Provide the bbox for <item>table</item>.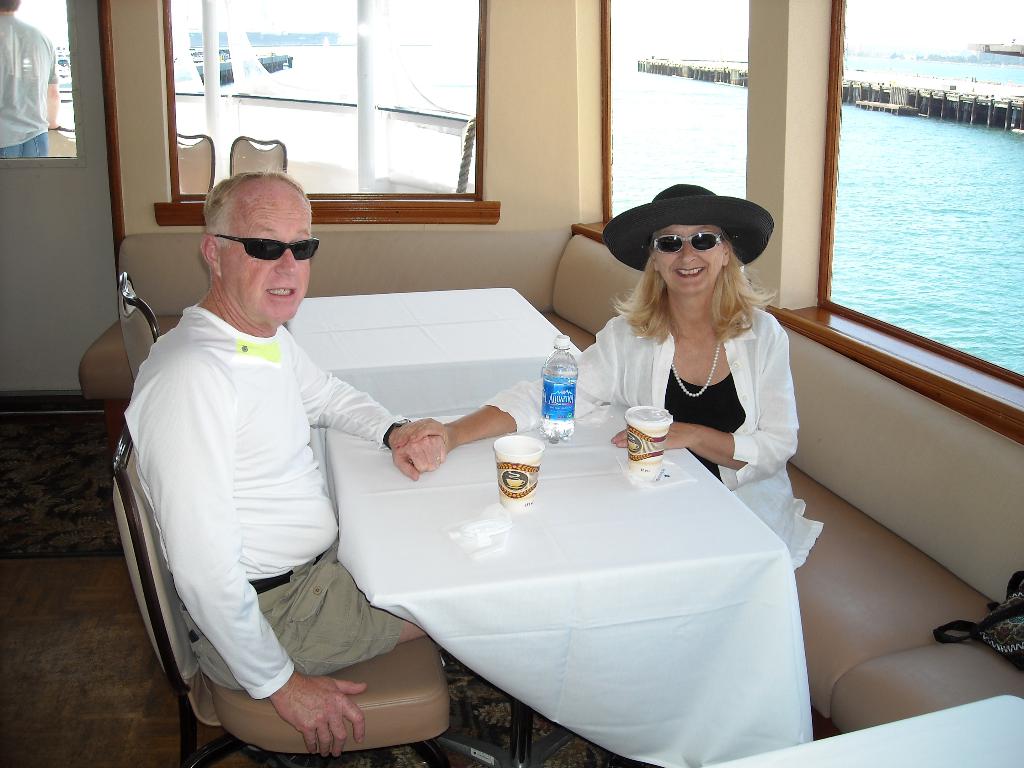
detection(721, 691, 1023, 767).
